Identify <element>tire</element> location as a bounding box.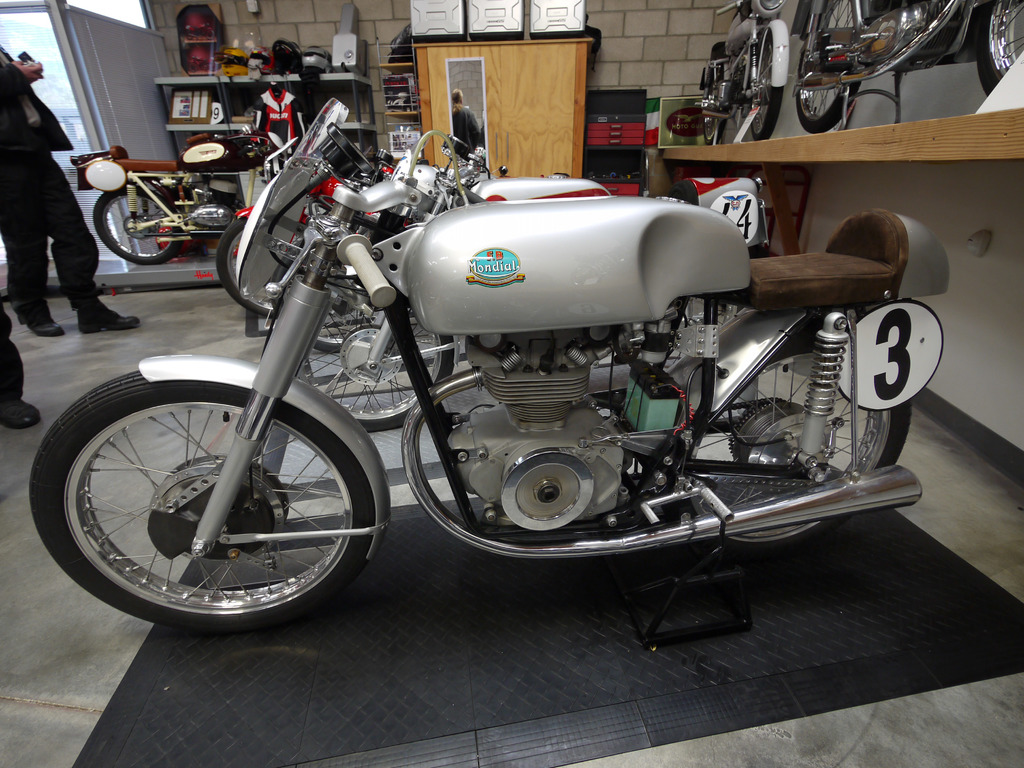
crop(214, 218, 279, 316).
